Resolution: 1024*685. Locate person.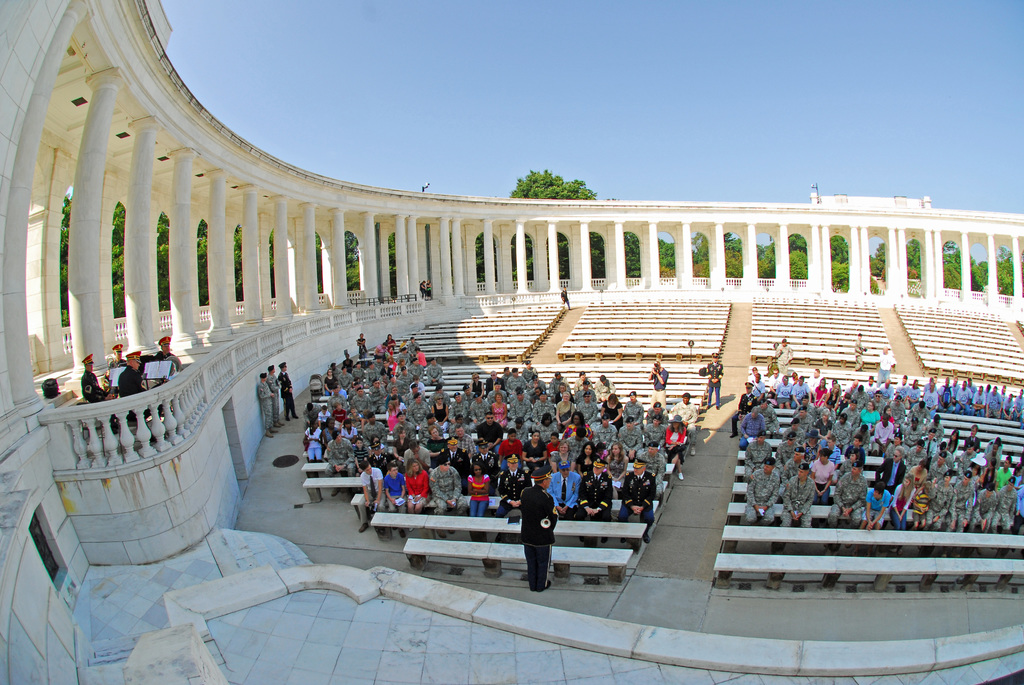
rect(874, 345, 897, 386).
